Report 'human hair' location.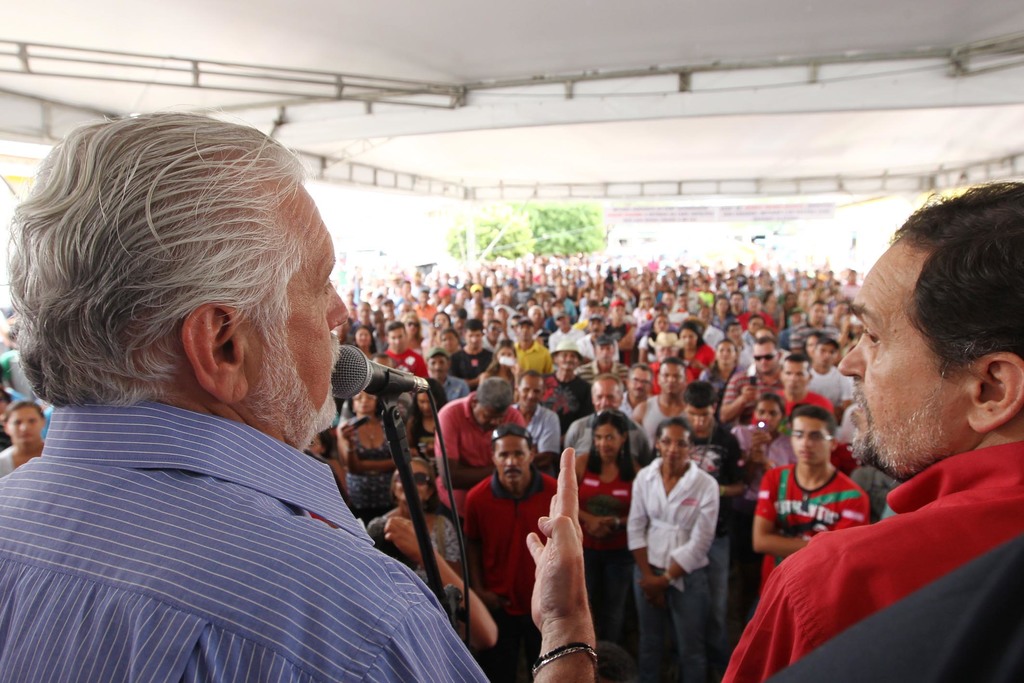
Report: detection(650, 315, 665, 348).
